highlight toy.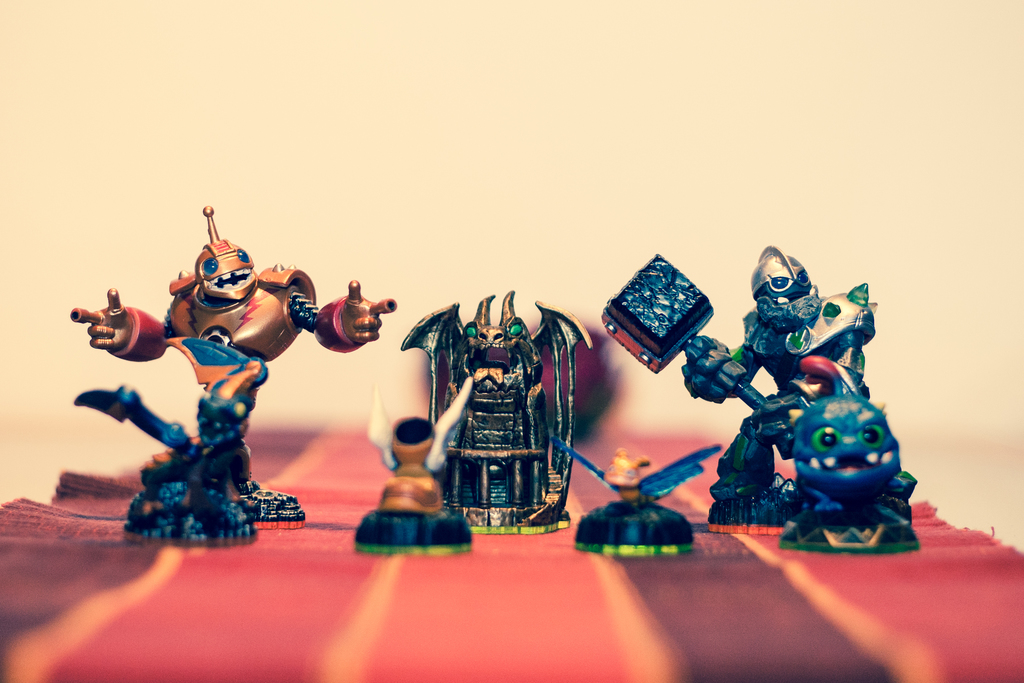
Highlighted region: bbox(543, 443, 728, 552).
